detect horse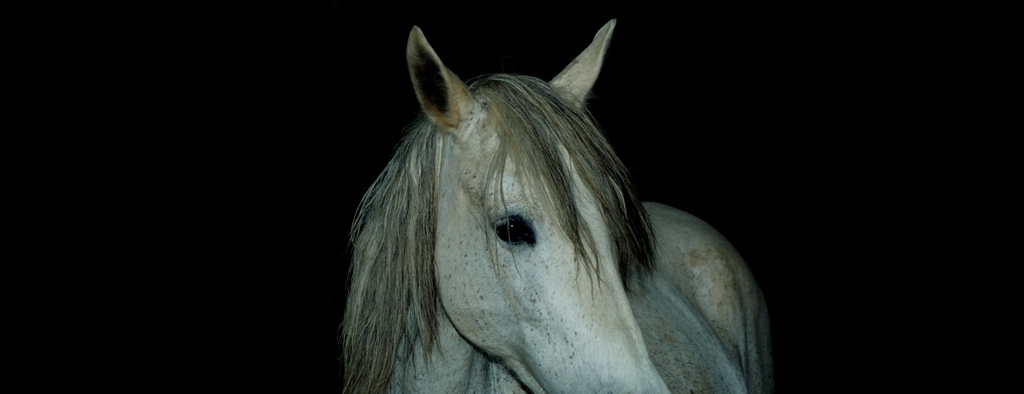
<box>334,13,774,393</box>
